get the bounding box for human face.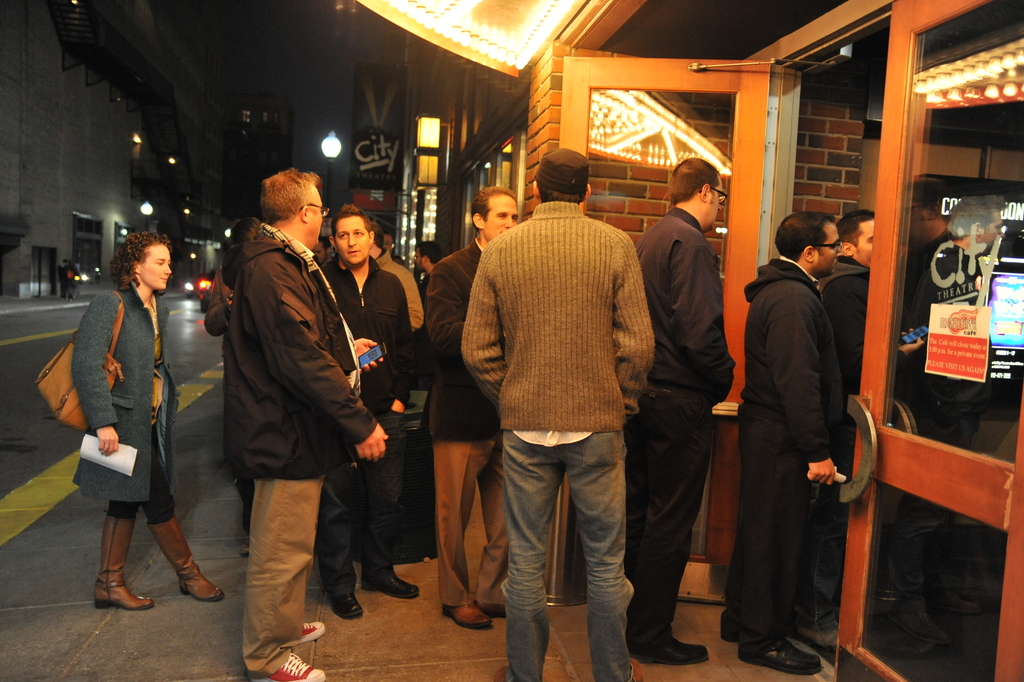
box(302, 177, 329, 250).
